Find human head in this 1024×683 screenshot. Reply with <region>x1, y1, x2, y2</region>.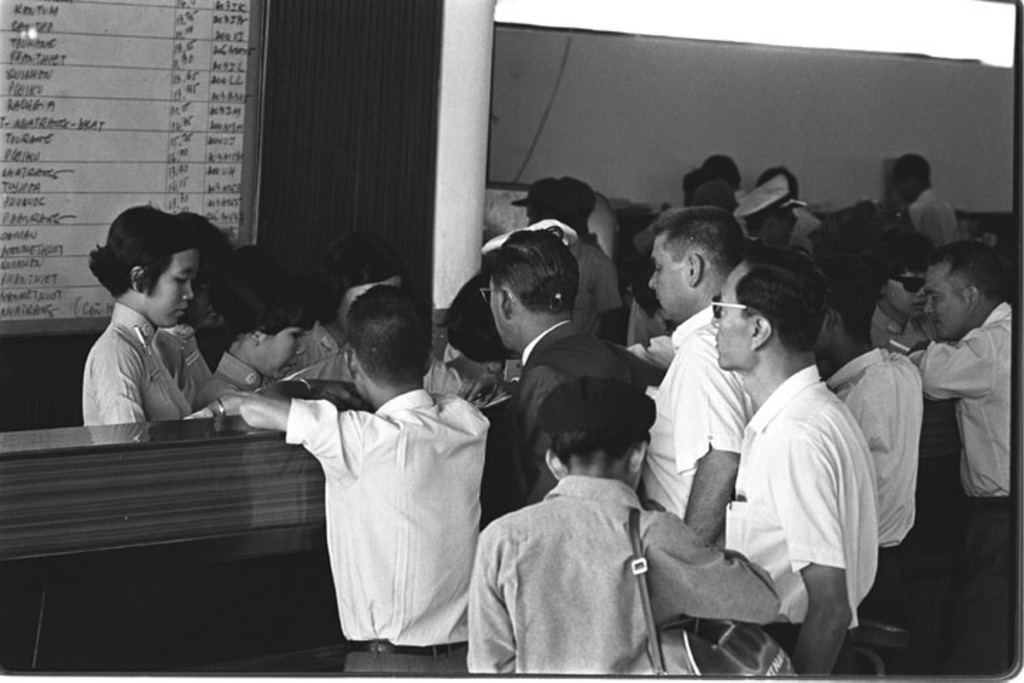
<region>647, 206, 751, 320</region>.
